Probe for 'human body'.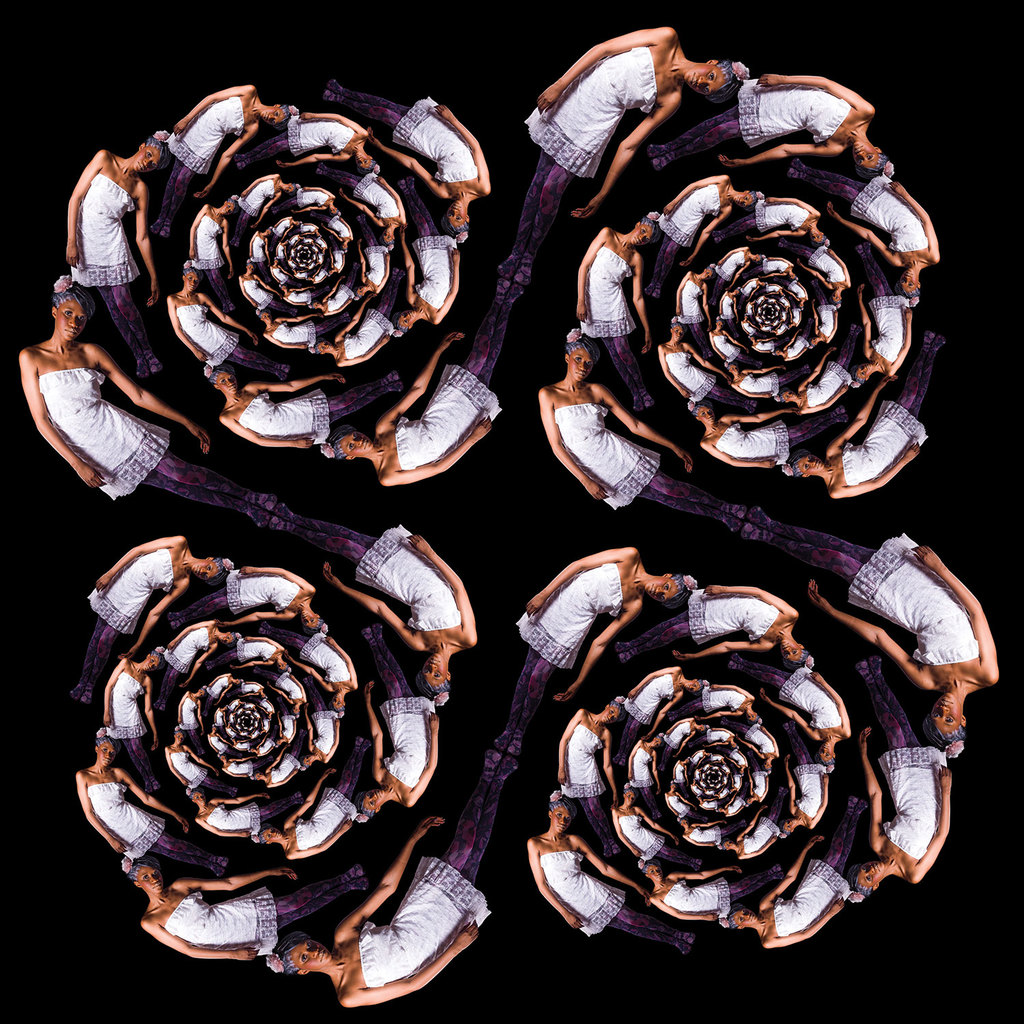
Probe result: region(670, 791, 701, 821).
